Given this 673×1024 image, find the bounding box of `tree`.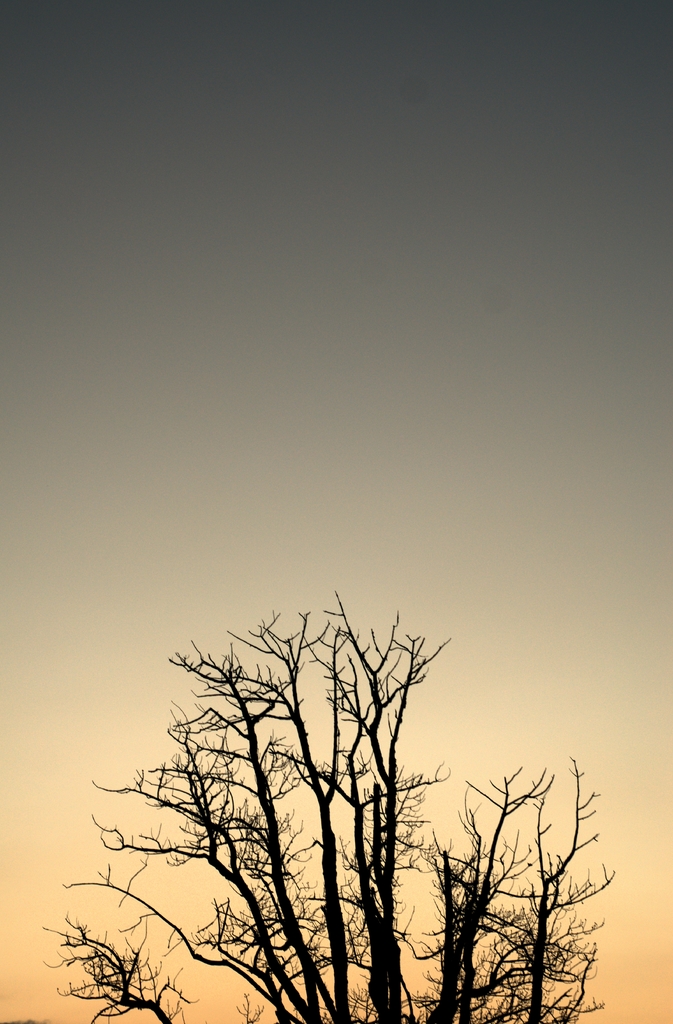
<region>38, 586, 617, 1023</region>.
